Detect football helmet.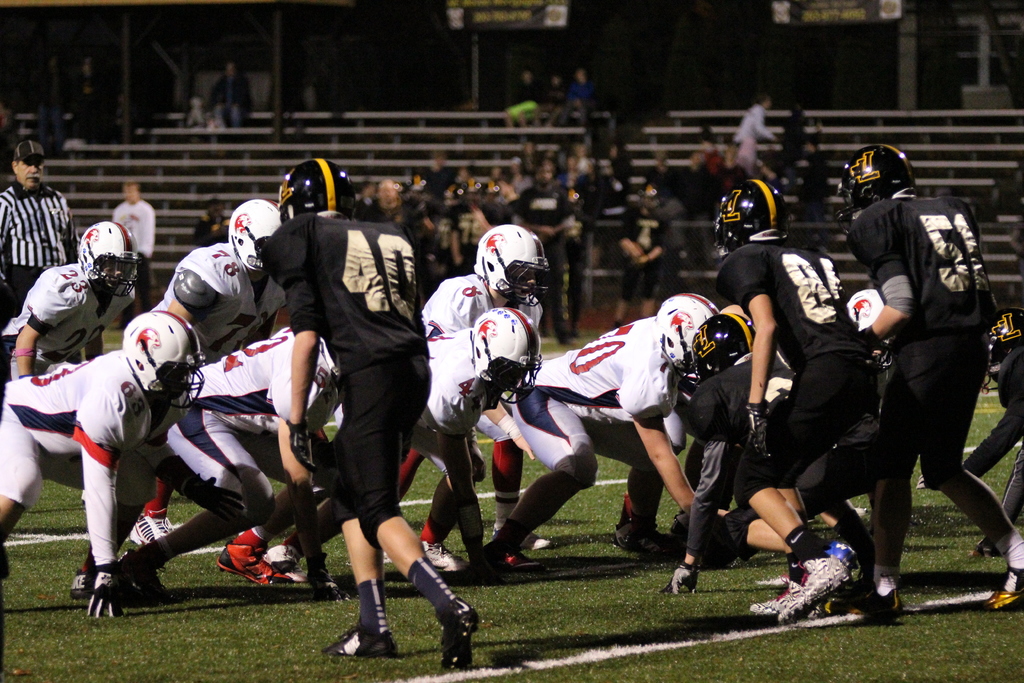
Detected at bbox=[268, 157, 362, 226].
